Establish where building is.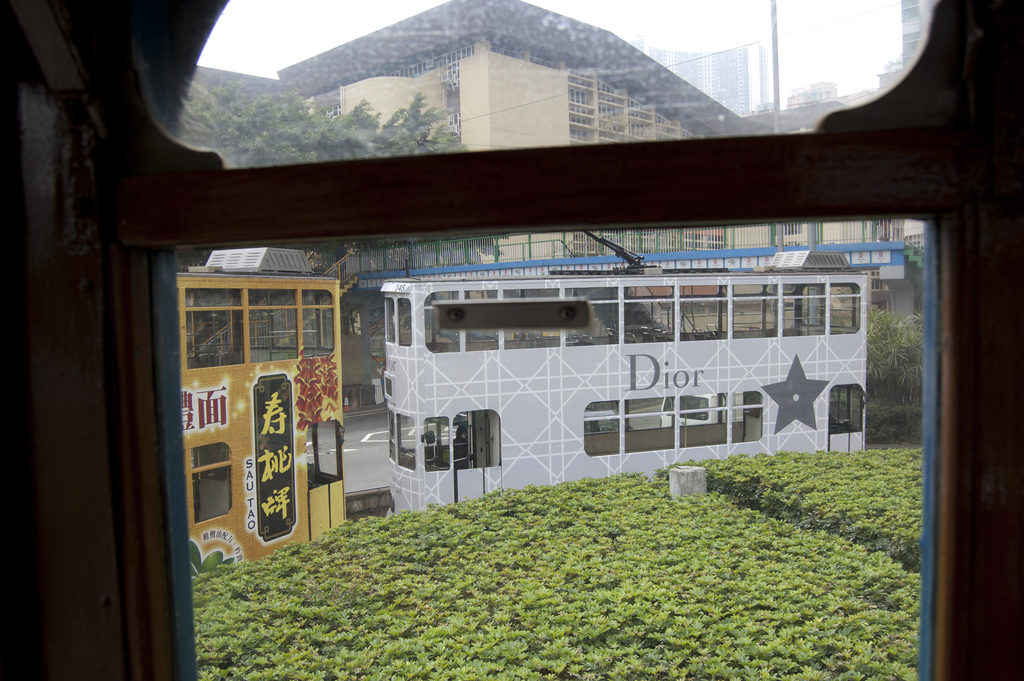
Established at box=[632, 40, 769, 119].
